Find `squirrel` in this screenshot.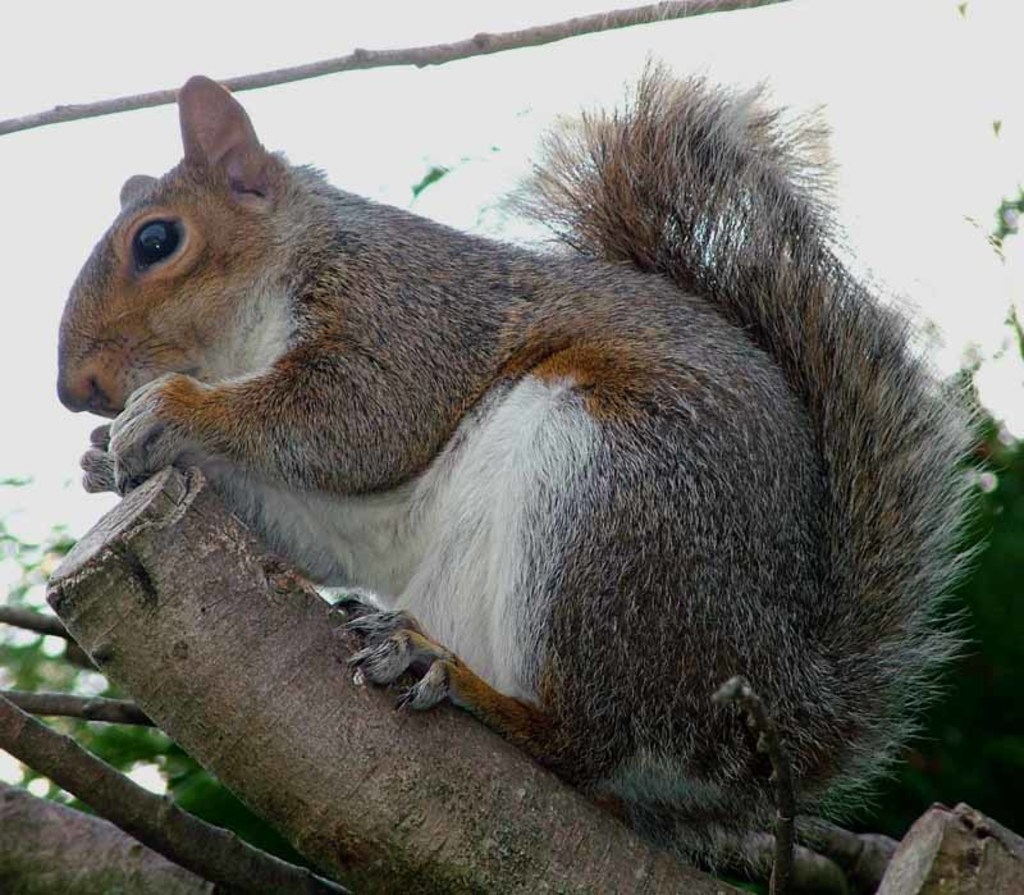
The bounding box for `squirrel` is crop(52, 44, 1007, 875).
